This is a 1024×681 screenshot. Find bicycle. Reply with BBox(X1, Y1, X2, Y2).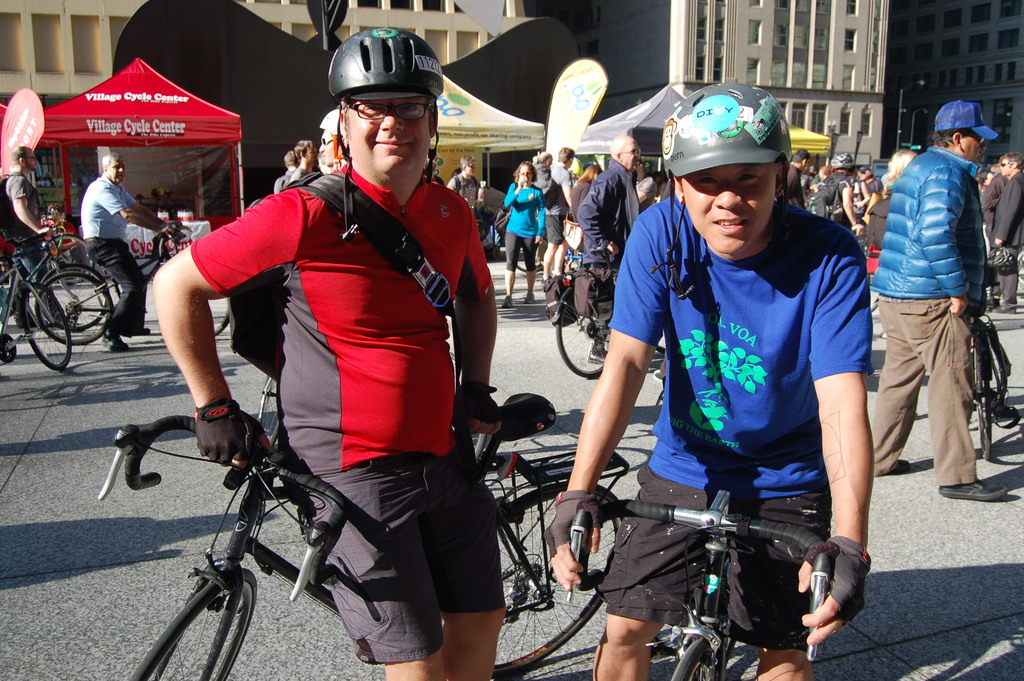
BBox(543, 458, 884, 680).
